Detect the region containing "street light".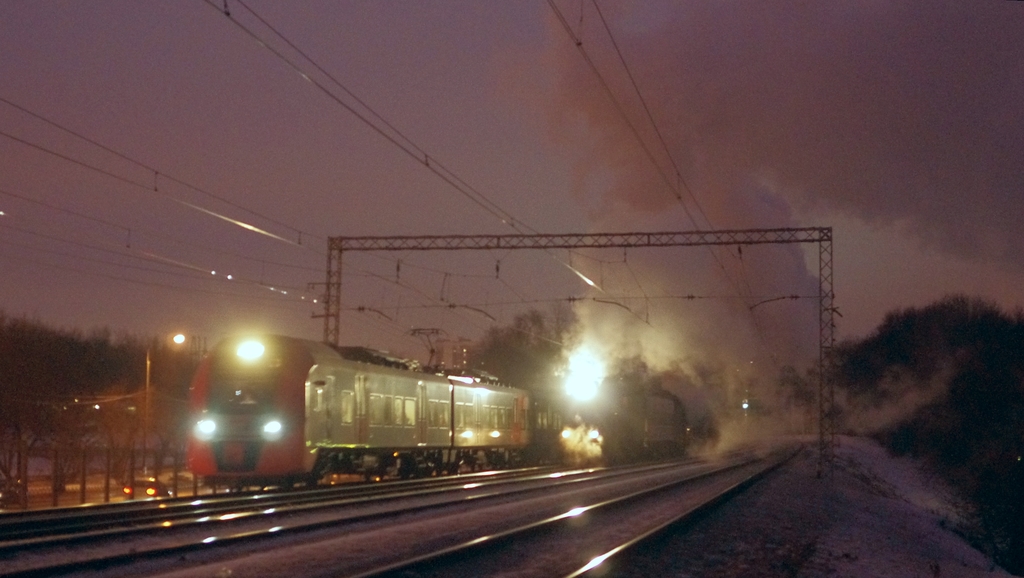
region(143, 324, 183, 474).
